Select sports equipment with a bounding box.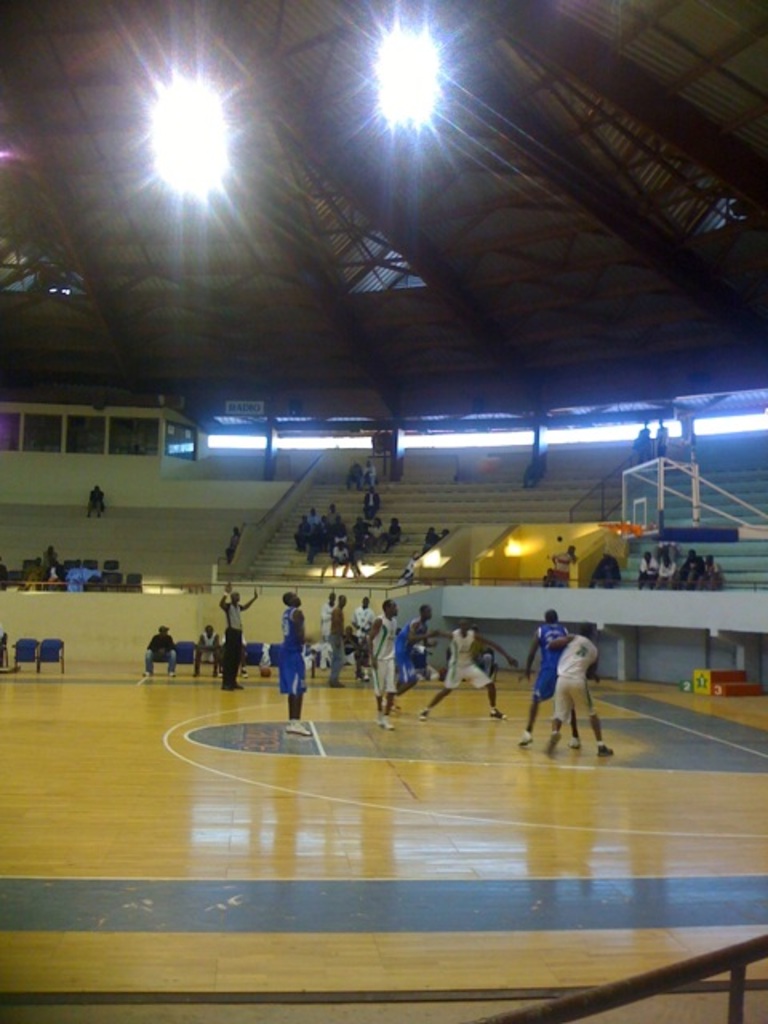
[x1=258, y1=664, x2=272, y2=682].
